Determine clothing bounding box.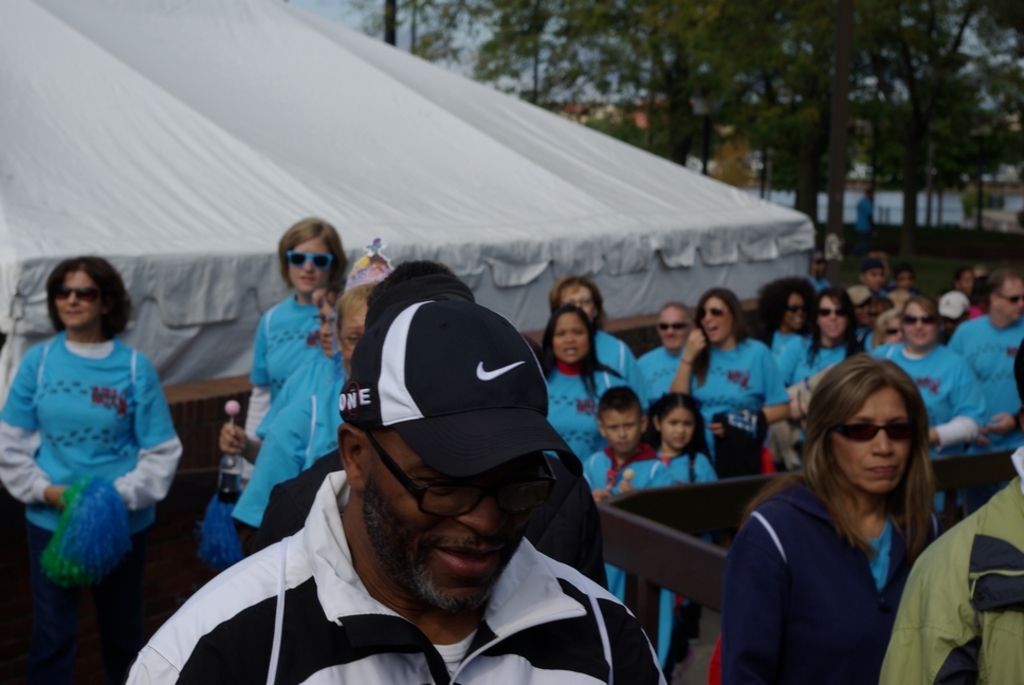
Determined: rect(619, 453, 726, 489).
